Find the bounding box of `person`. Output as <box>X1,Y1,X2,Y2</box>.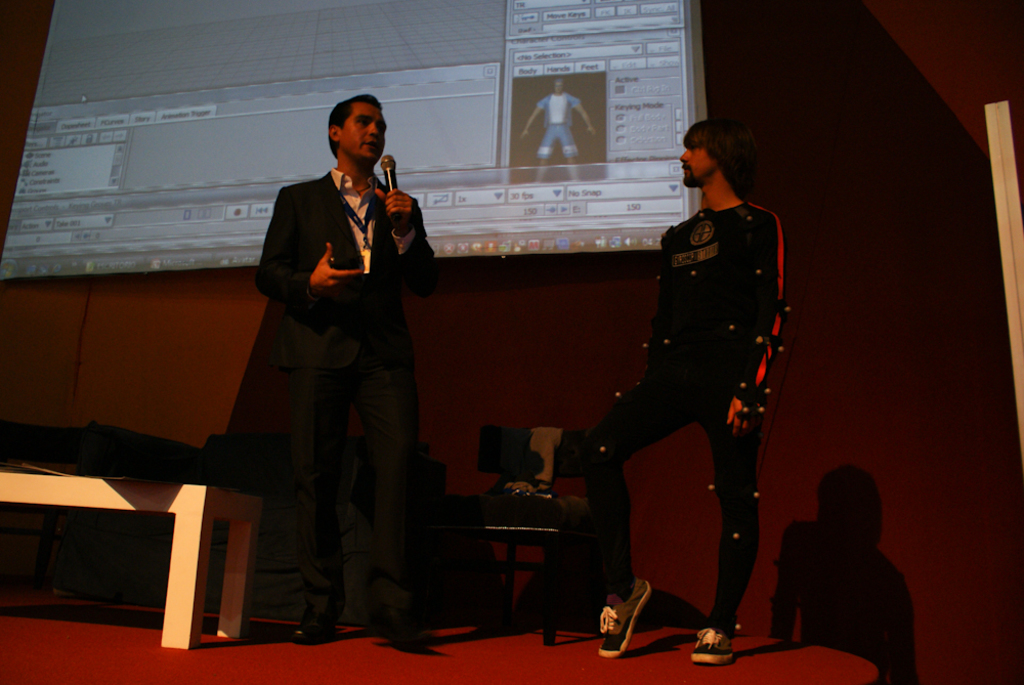
<box>243,86,453,662</box>.
